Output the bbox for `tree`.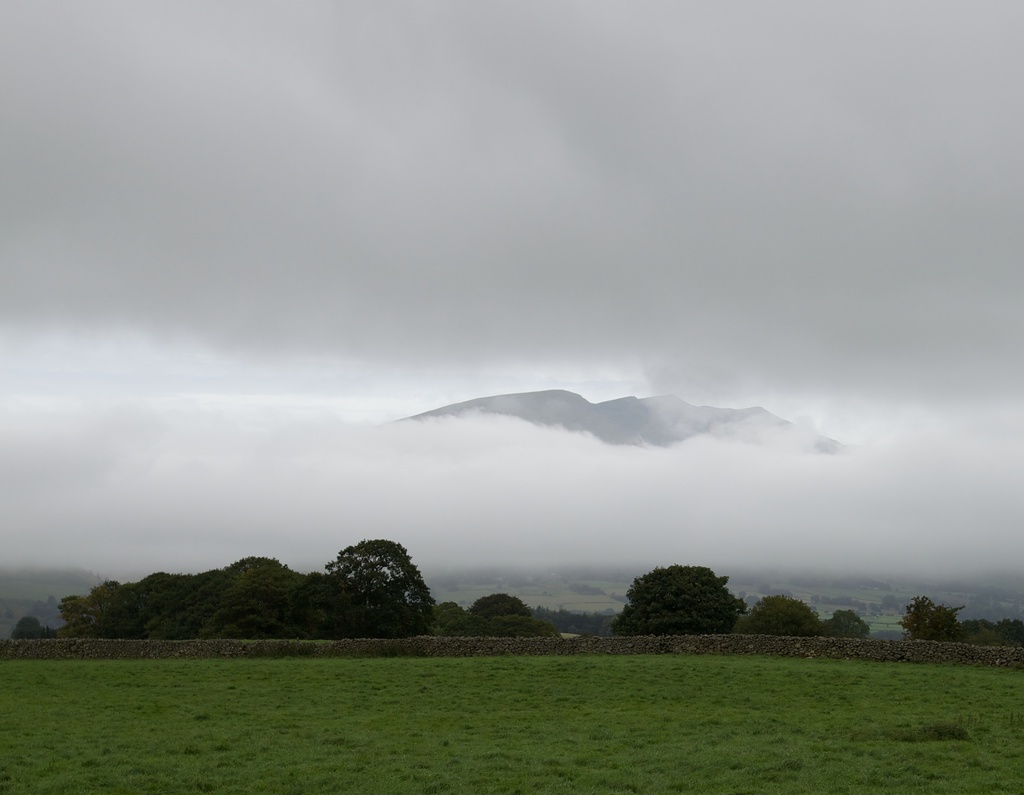
[733, 595, 826, 637].
